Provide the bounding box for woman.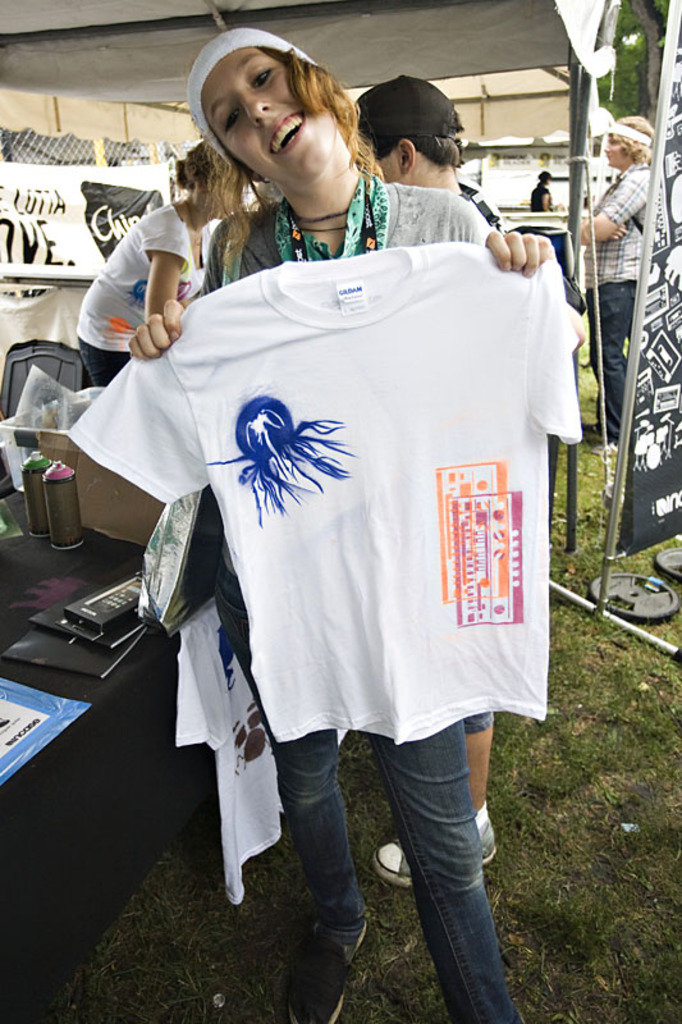
100:46:573:928.
